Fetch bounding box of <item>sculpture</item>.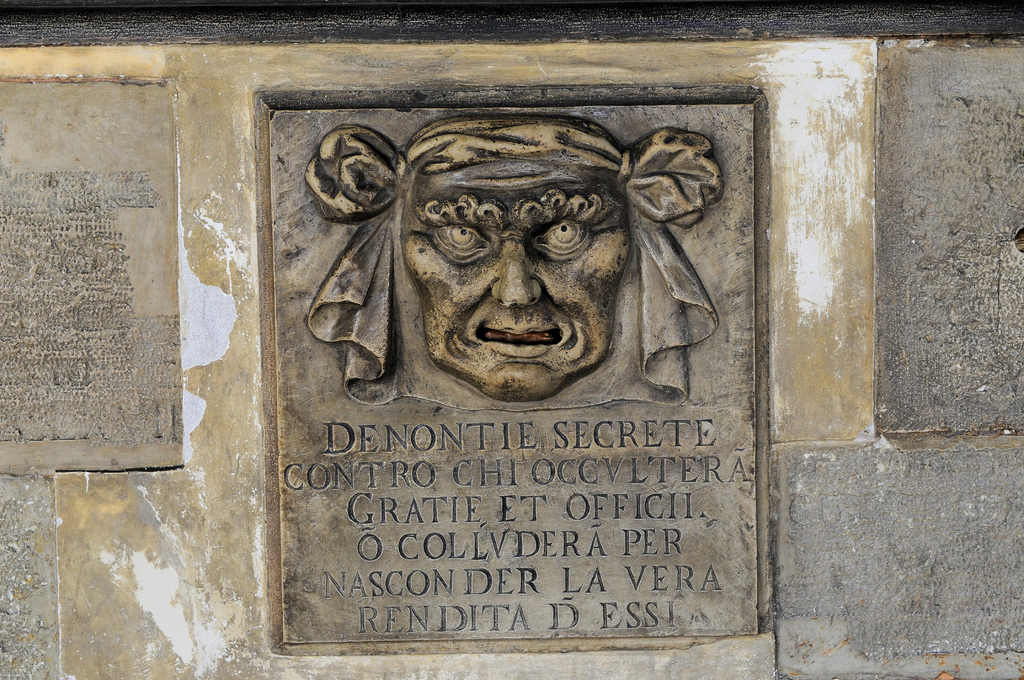
Bbox: 296 108 741 401.
